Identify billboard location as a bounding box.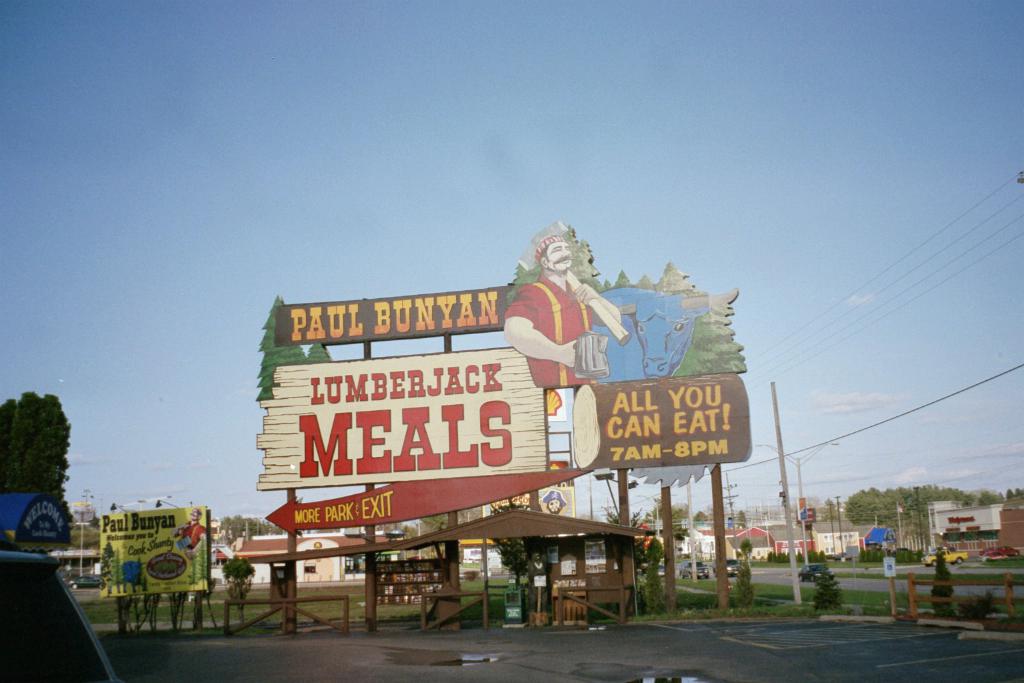
472 485 582 541.
